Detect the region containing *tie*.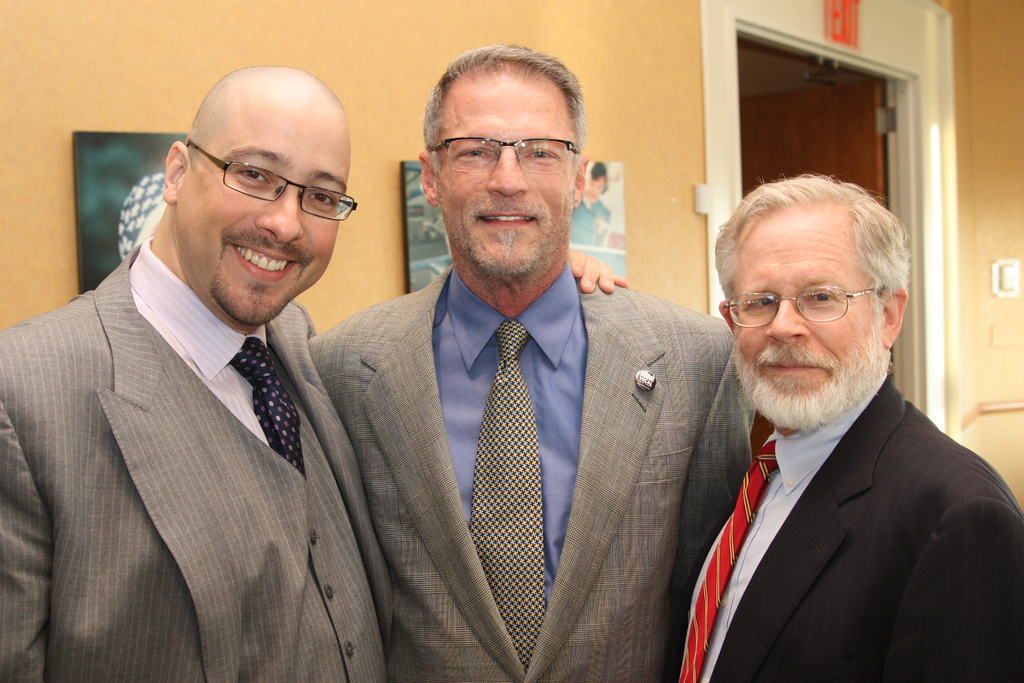
678, 434, 789, 682.
